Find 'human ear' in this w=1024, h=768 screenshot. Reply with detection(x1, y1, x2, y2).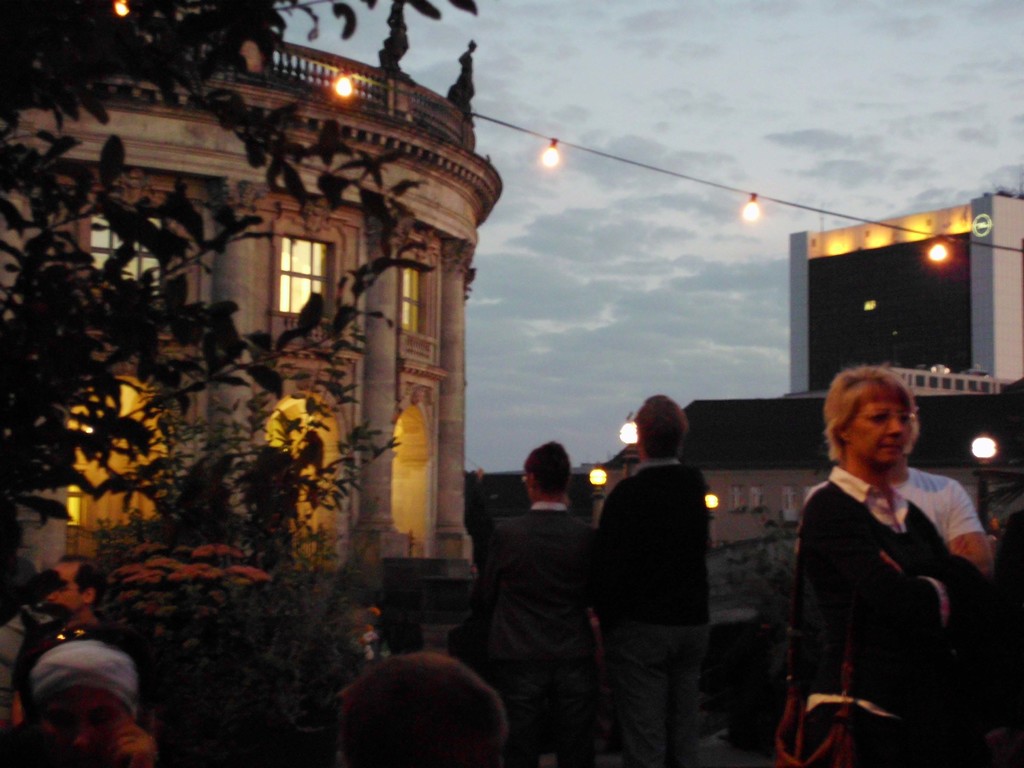
detection(839, 424, 851, 443).
